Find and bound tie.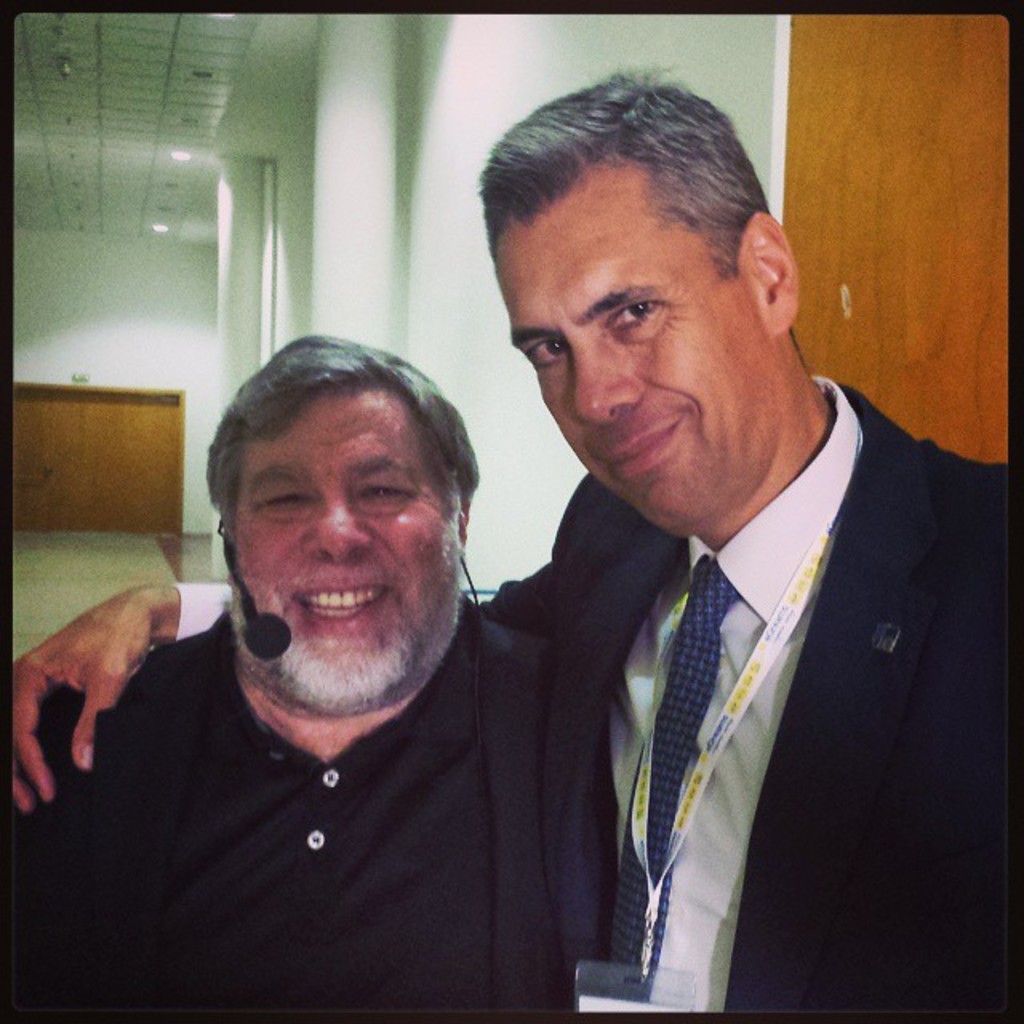
Bound: 598/555/747/1022.
